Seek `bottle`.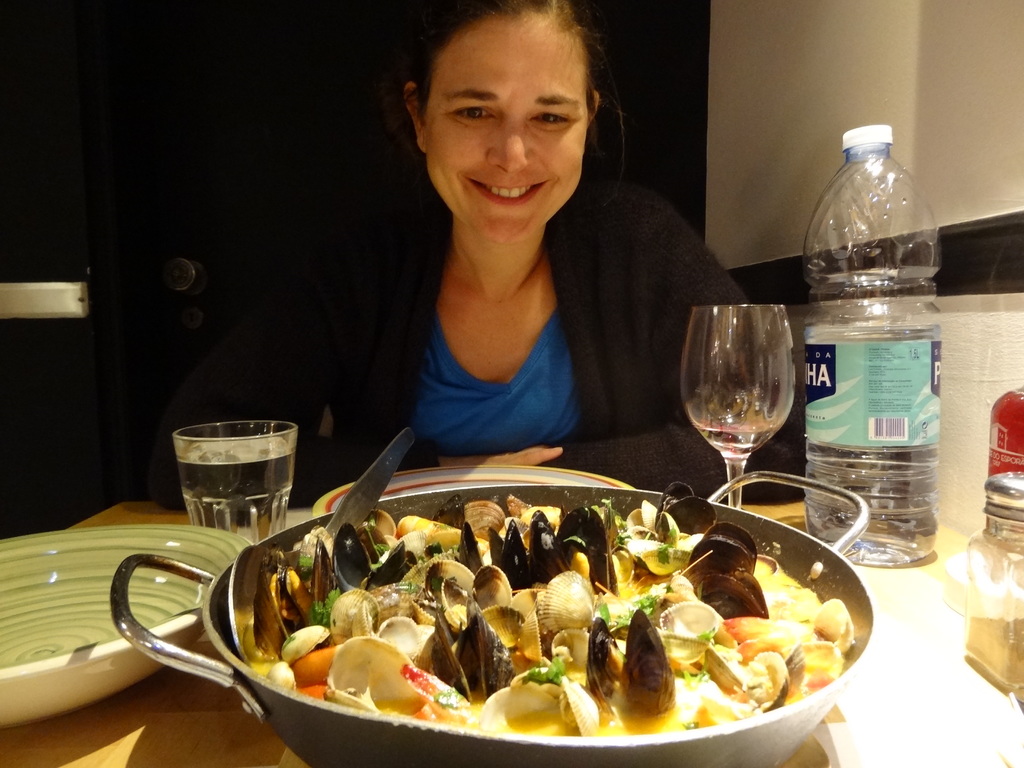
982:383:1023:570.
